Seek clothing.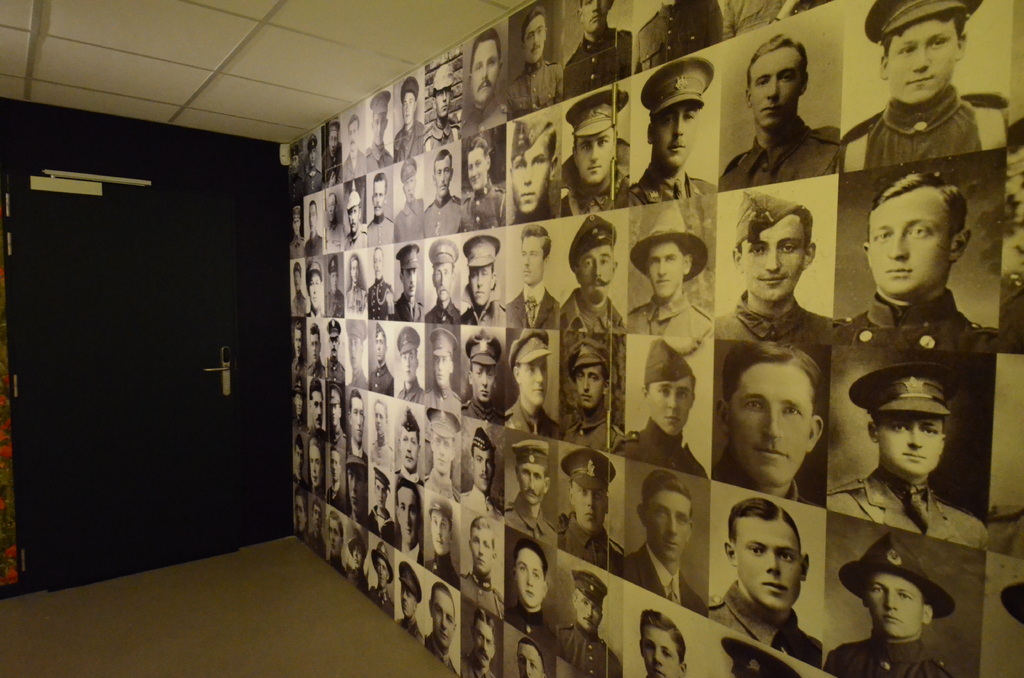
{"x1": 719, "y1": 291, "x2": 831, "y2": 344}.
